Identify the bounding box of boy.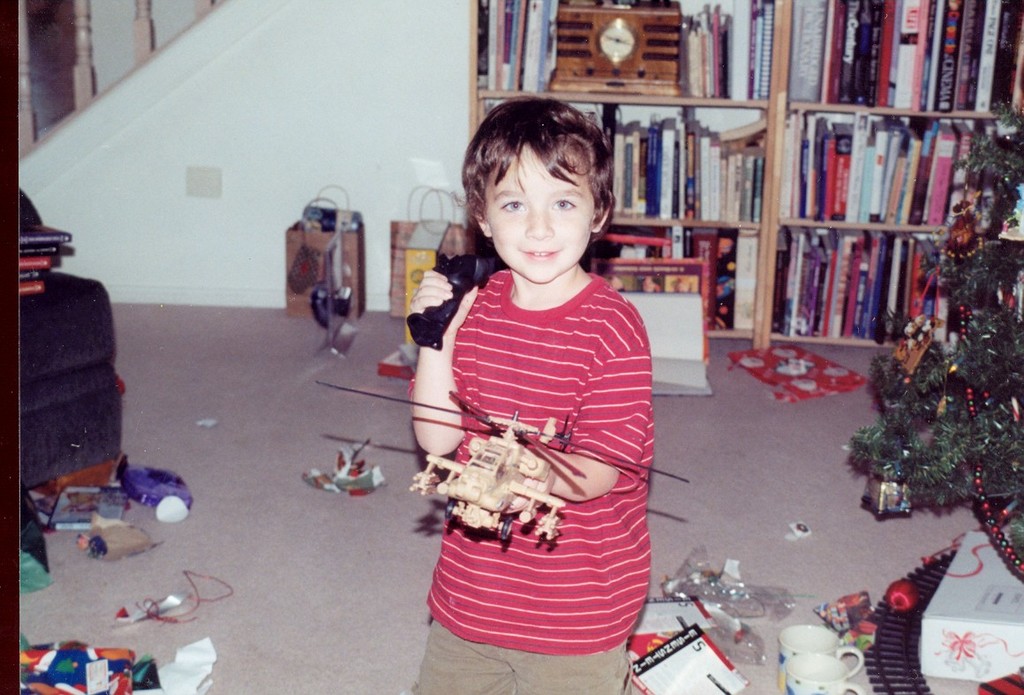
399/107/669/666.
